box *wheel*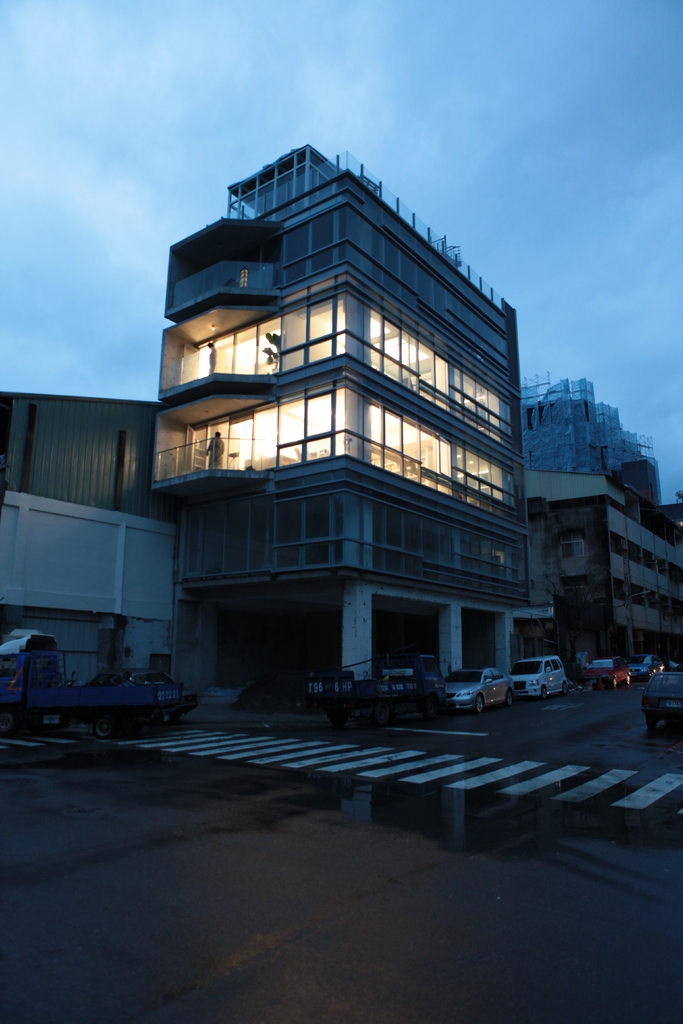
bbox=[644, 717, 655, 727]
